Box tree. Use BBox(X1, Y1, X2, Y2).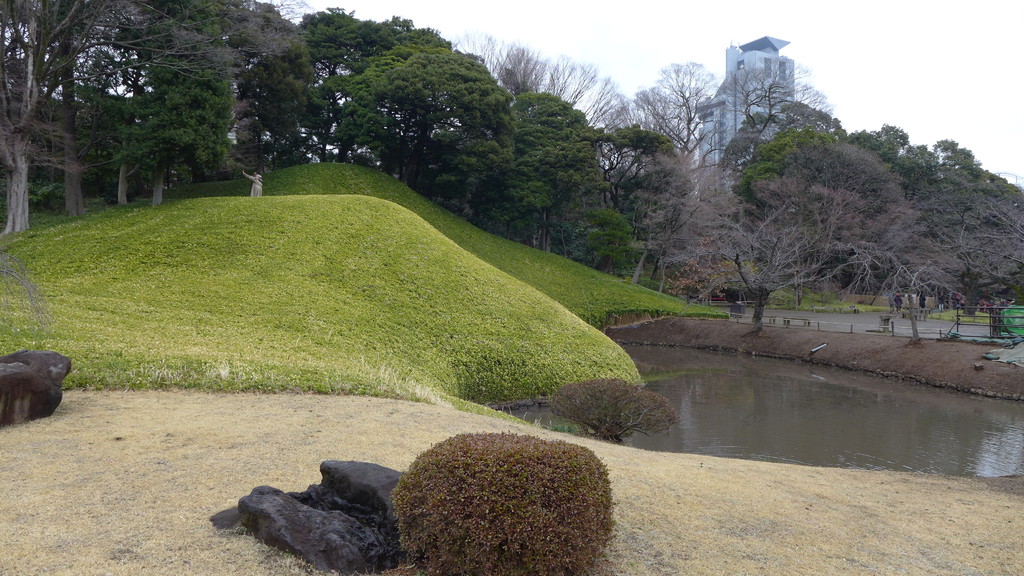
BBox(856, 180, 984, 342).
